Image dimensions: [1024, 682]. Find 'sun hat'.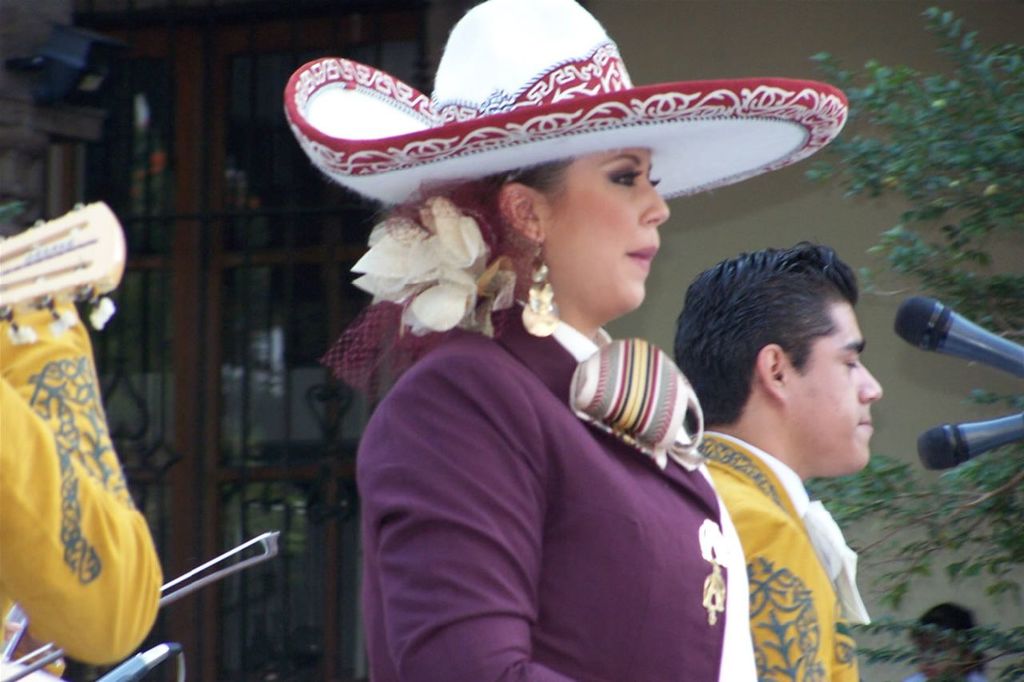
[left=284, top=0, right=846, bottom=196].
